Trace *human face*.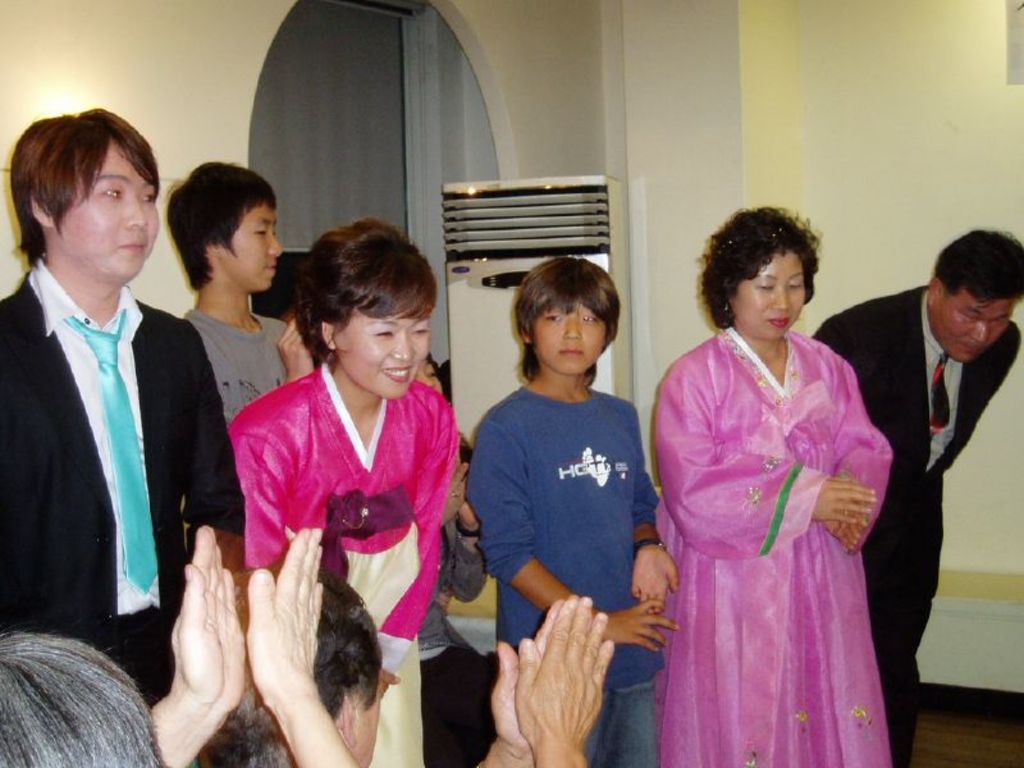
Traced to region(64, 140, 156, 275).
